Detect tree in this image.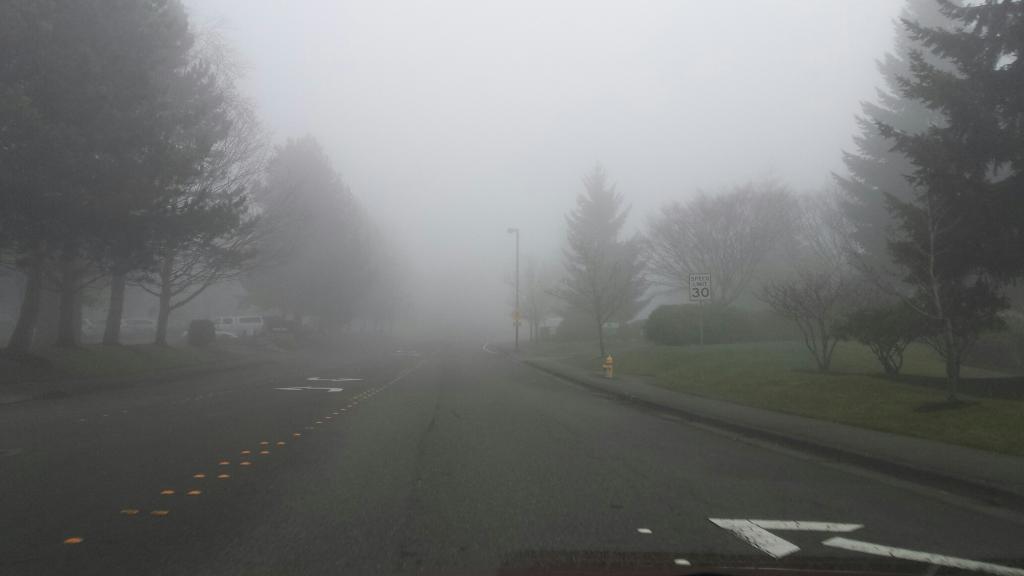
Detection: (x1=803, y1=1, x2=989, y2=374).
